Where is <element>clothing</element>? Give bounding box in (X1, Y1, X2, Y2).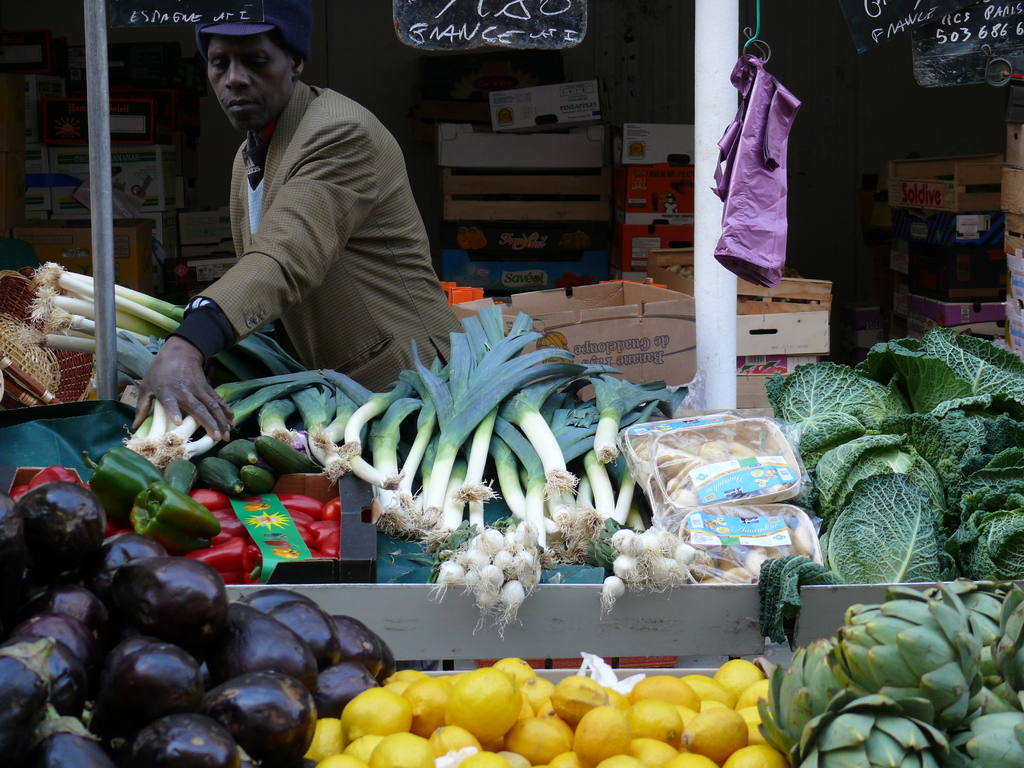
(140, 34, 450, 412).
